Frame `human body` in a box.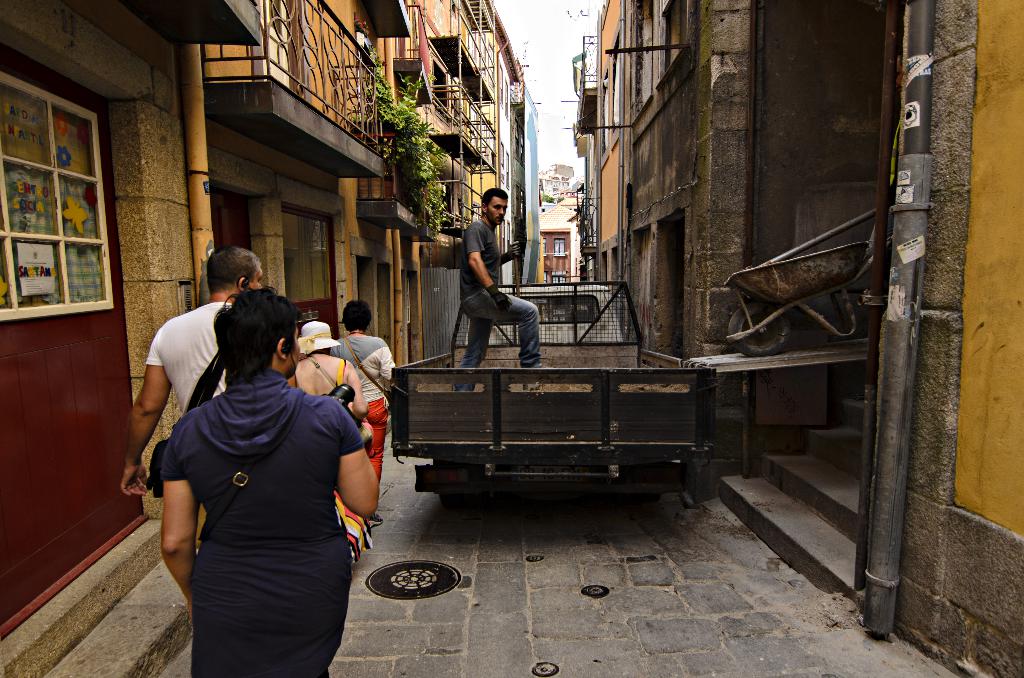
bbox=(150, 286, 383, 677).
